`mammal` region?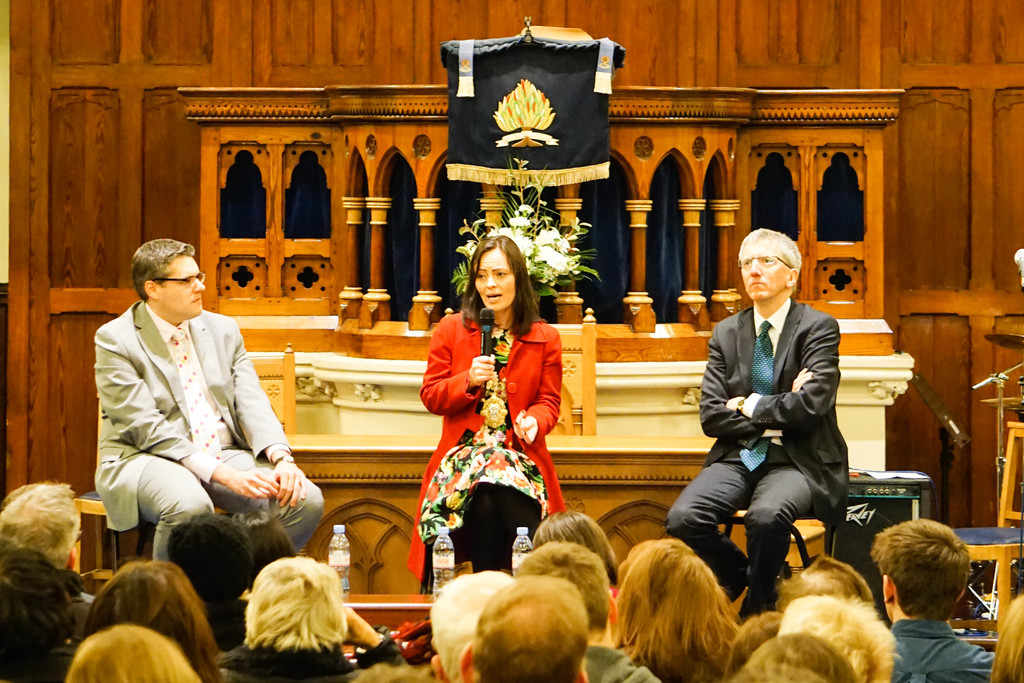
x1=533, y1=508, x2=620, y2=587
